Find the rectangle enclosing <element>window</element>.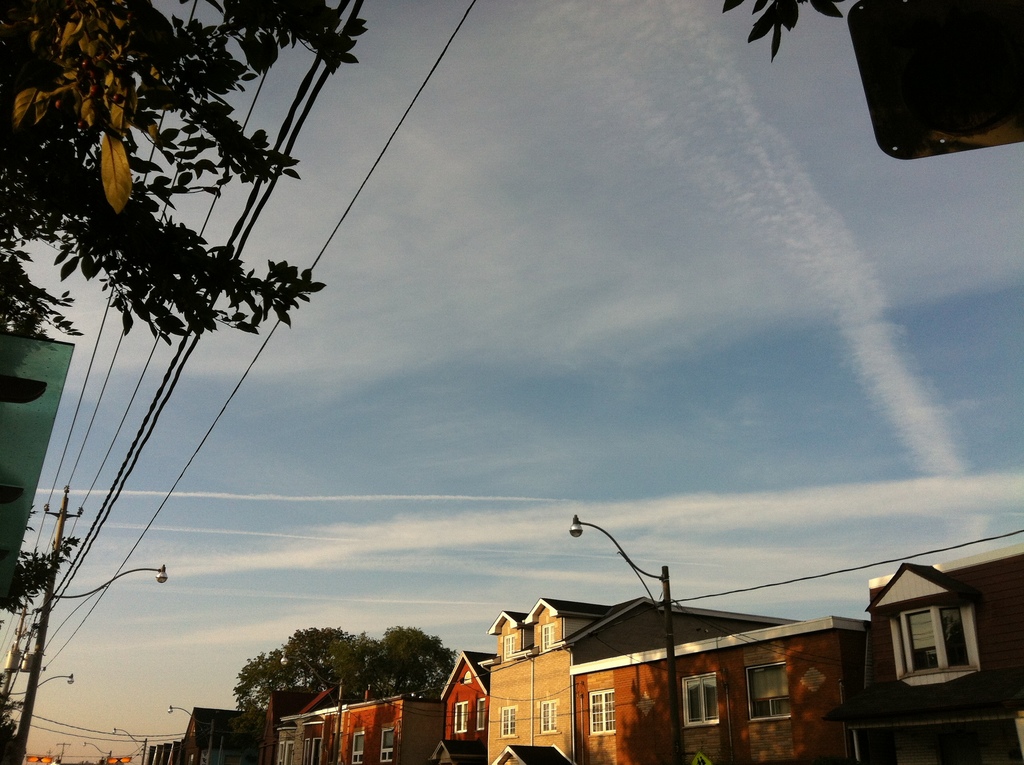
pyautogui.locateOnScreen(449, 700, 461, 736).
